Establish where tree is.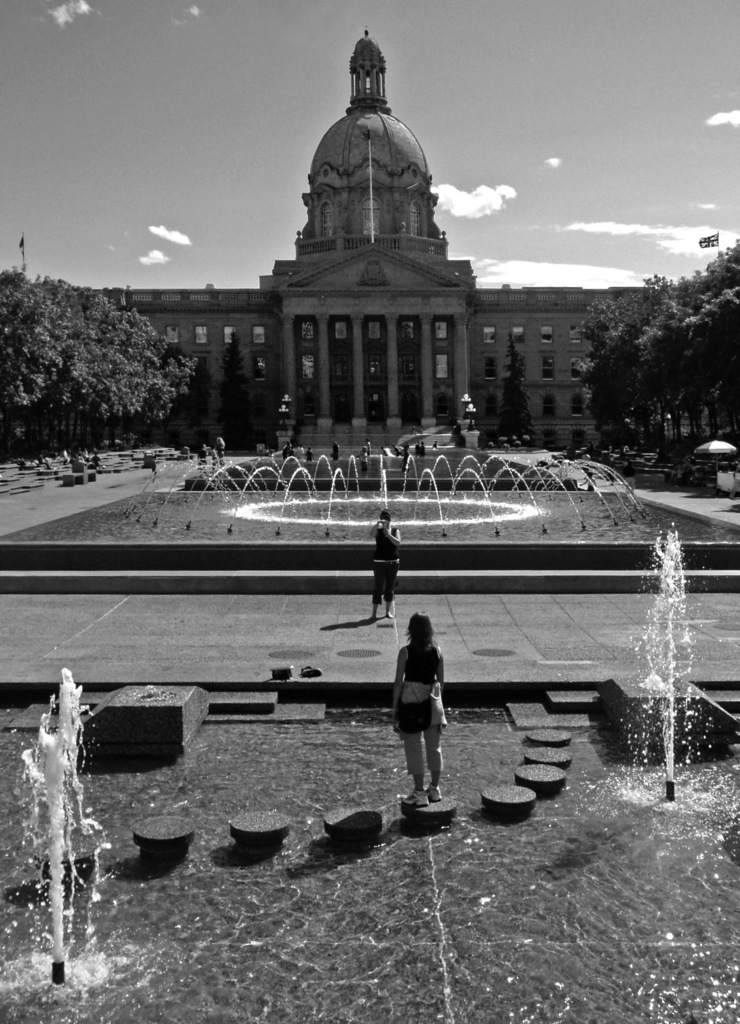
Established at [17,250,210,440].
